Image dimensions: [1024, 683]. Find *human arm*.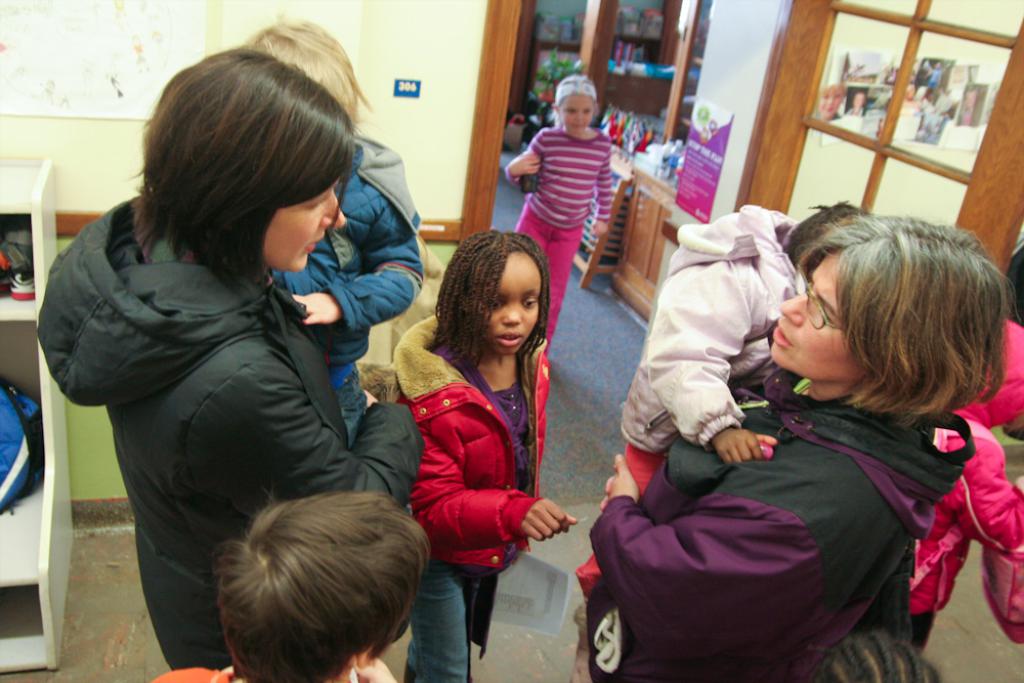
{"left": 503, "top": 135, "right": 539, "bottom": 184}.
